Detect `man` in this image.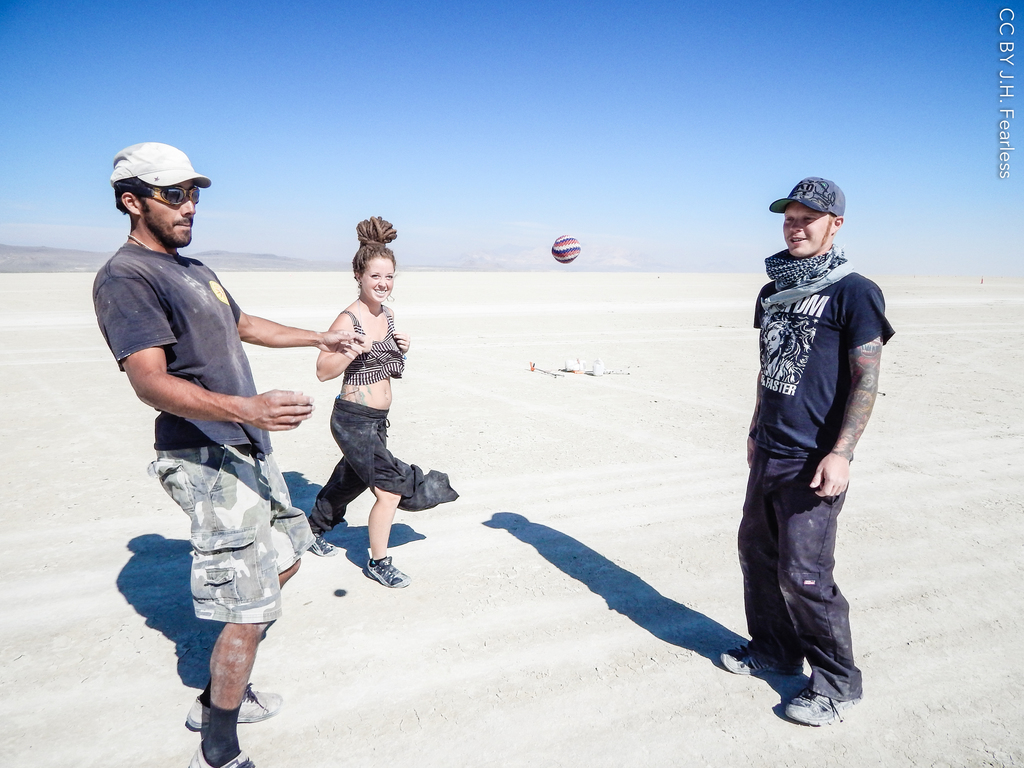
Detection: left=91, top=139, right=364, bottom=767.
